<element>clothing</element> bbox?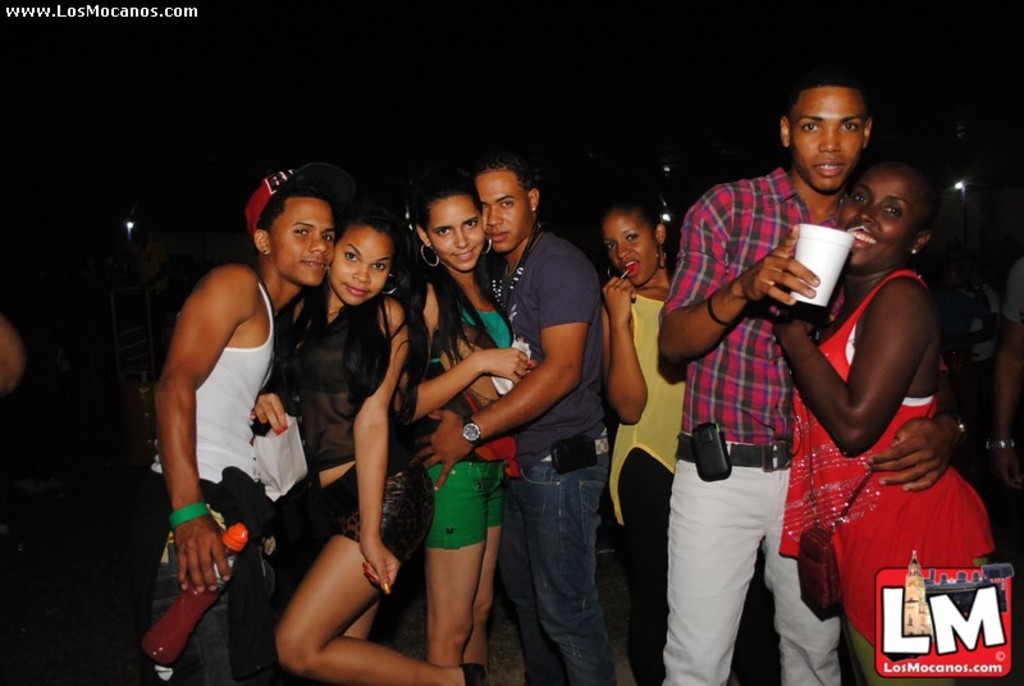
{"left": 608, "top": 292, "right": 765, "bottom": 685}
